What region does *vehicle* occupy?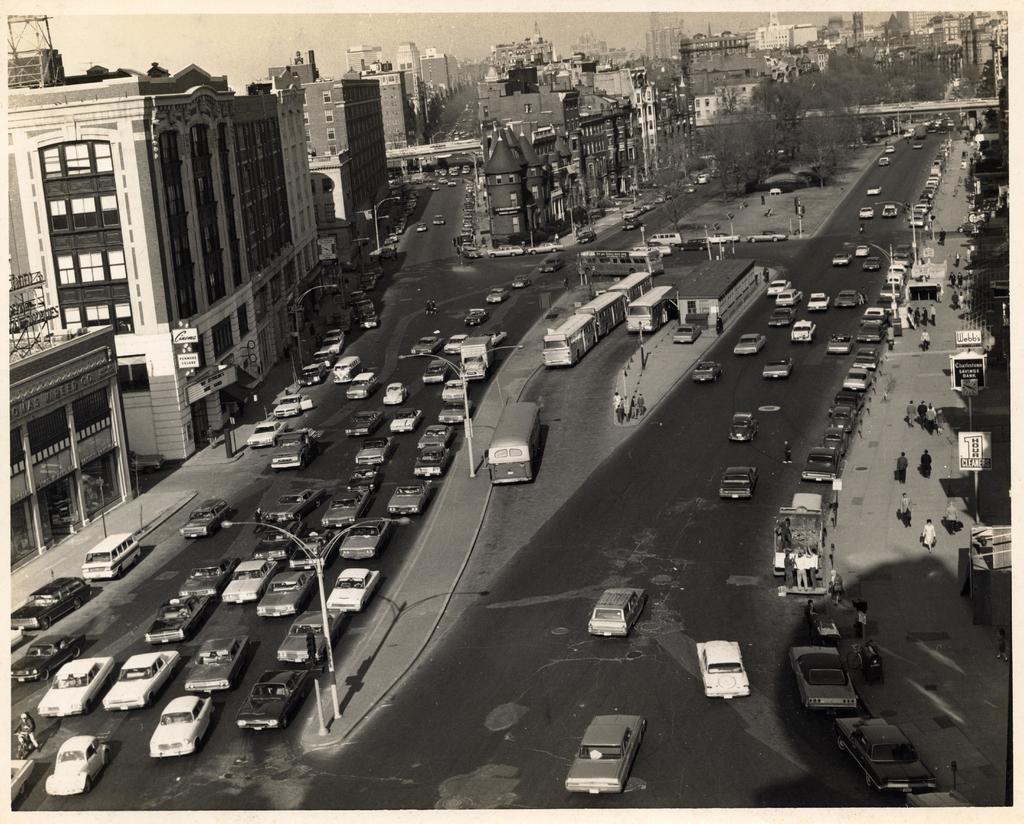
<region>419, 356, 444, 385</region>.
